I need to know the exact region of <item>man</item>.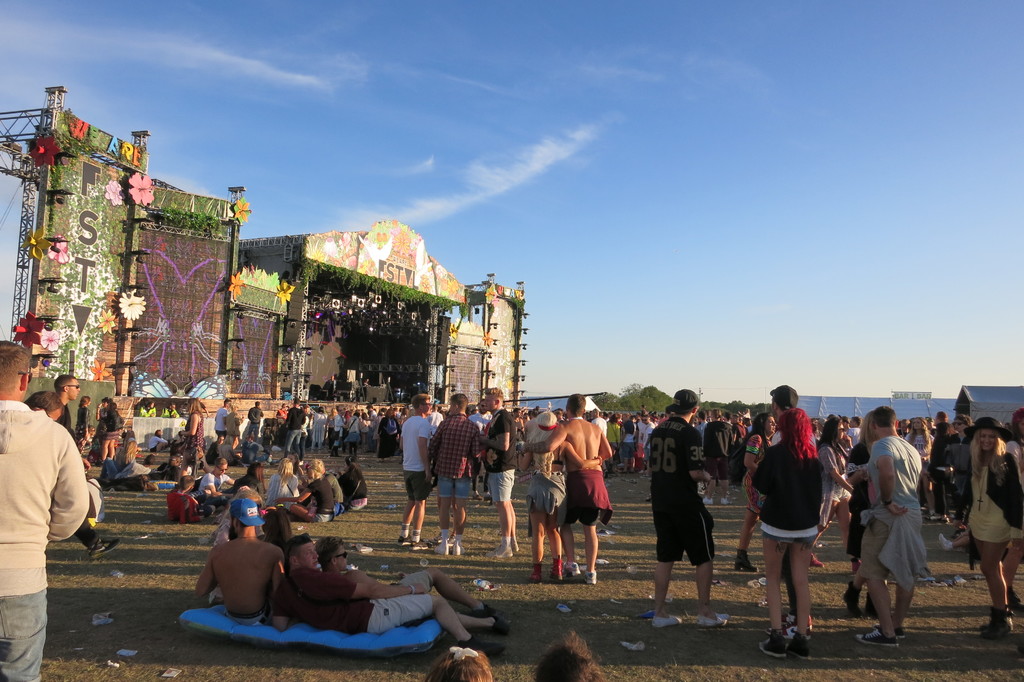
Region: (193,490,286,633).
